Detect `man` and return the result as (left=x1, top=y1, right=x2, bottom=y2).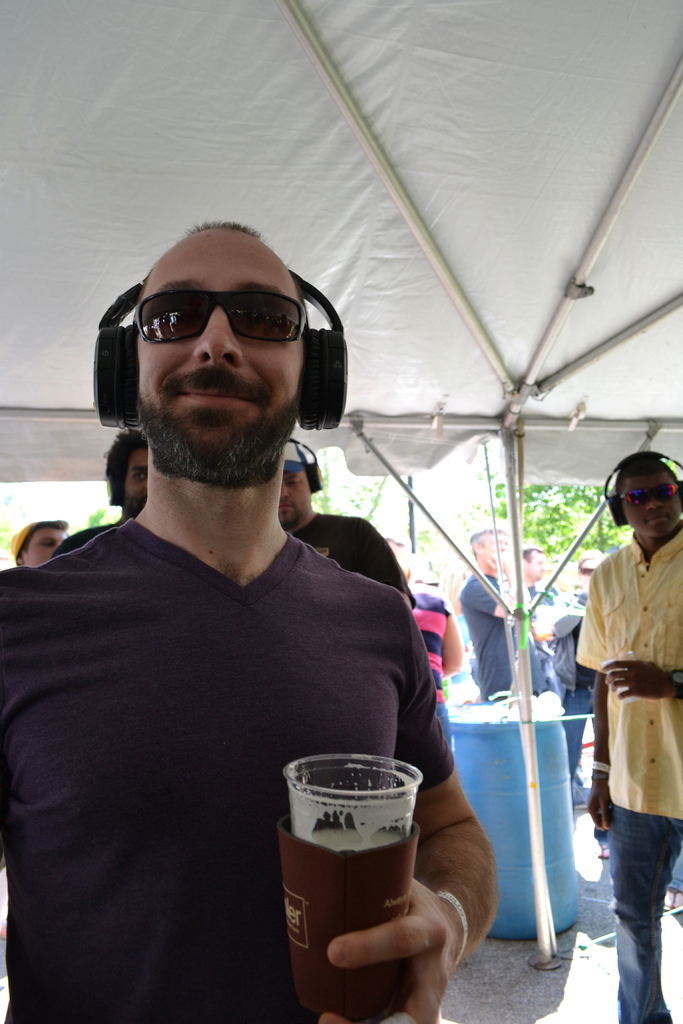
(left=12, top=517, right=76, bottom=573).
